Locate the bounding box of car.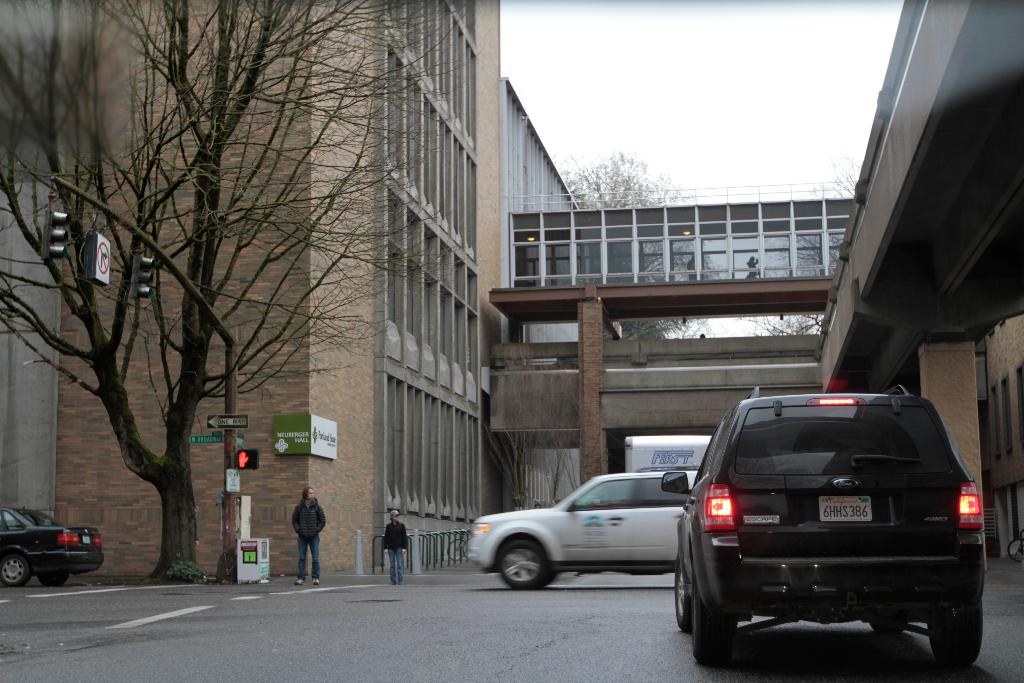
Bounding box: Rect(678, 379, 998, 668).
